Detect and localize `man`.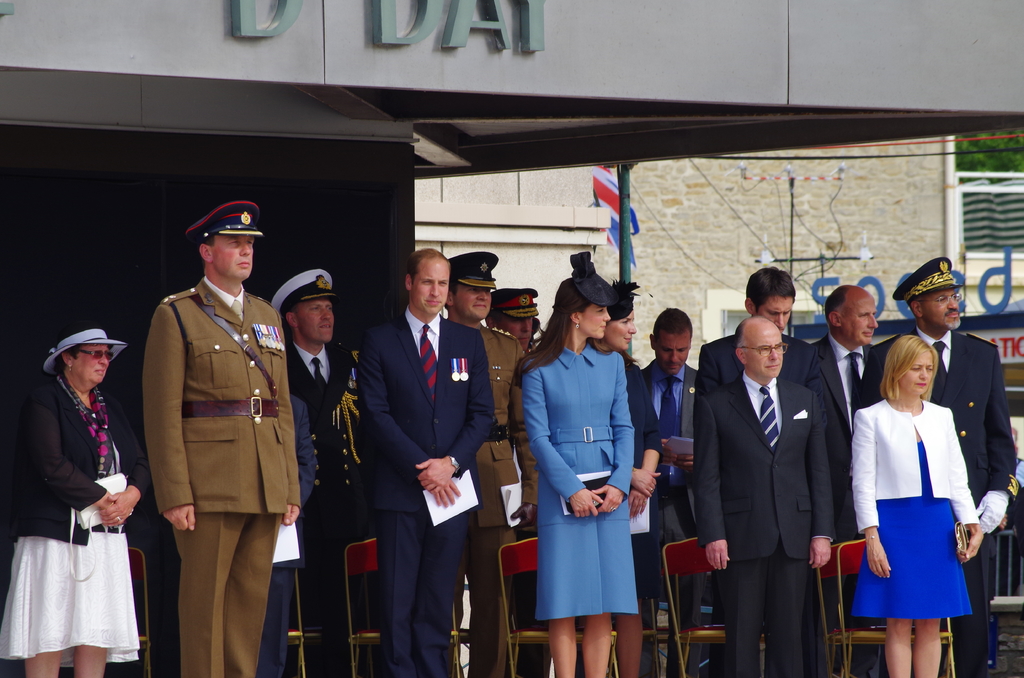
Localized at bbox(699, 270, 844, 539).
